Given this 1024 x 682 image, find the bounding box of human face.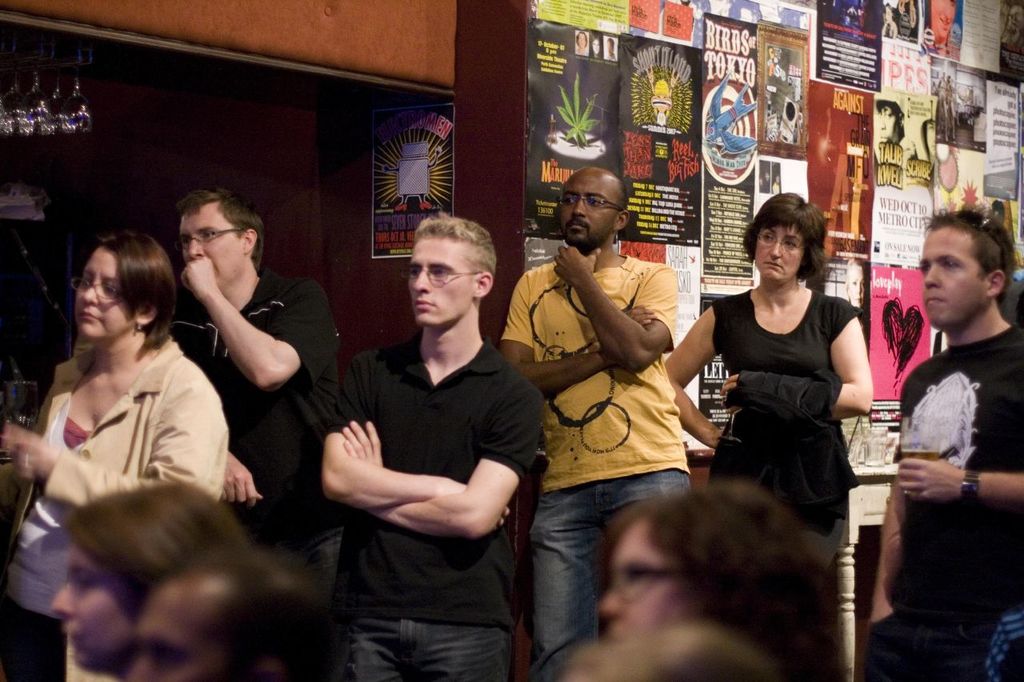
bbox=[118, 569, 222, 681].
